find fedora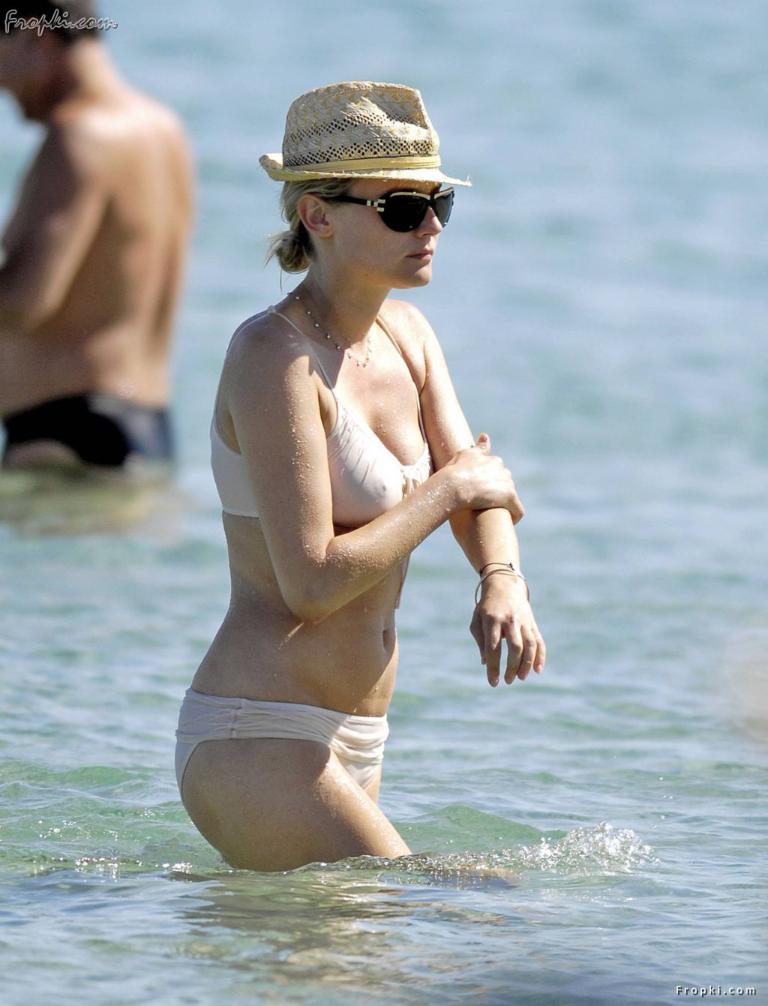
bbox(263, 80, 473, 178)
